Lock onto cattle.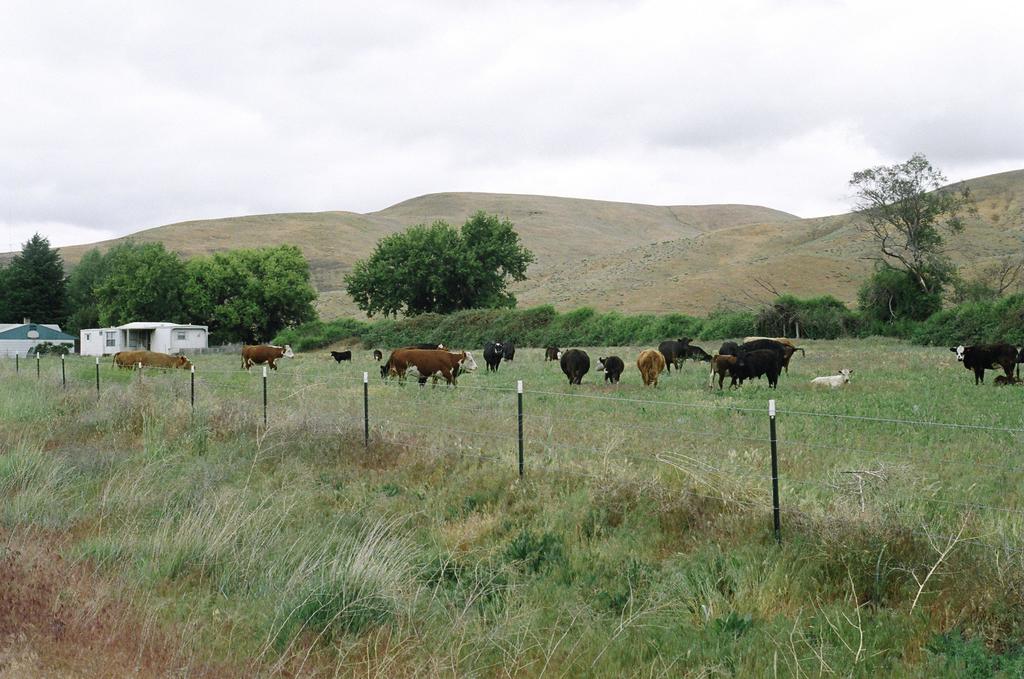
Locked: locate(716, 341, 736, 352).
